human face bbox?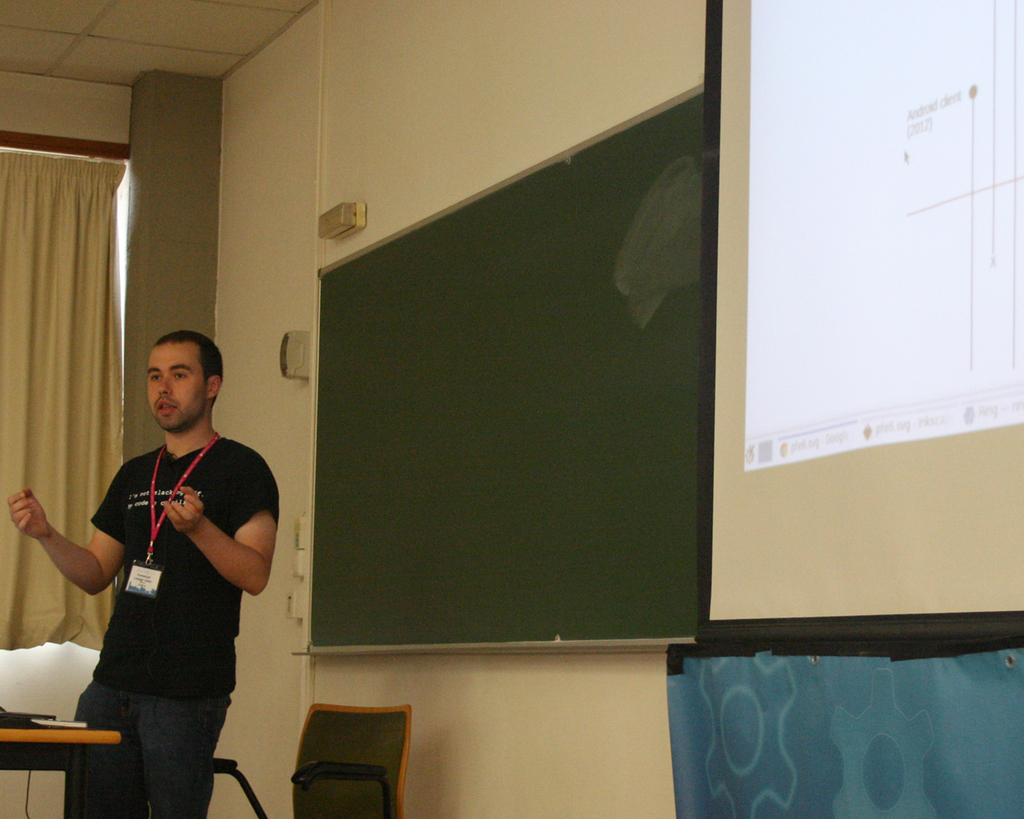
detection(144, 343, 206, 427)
